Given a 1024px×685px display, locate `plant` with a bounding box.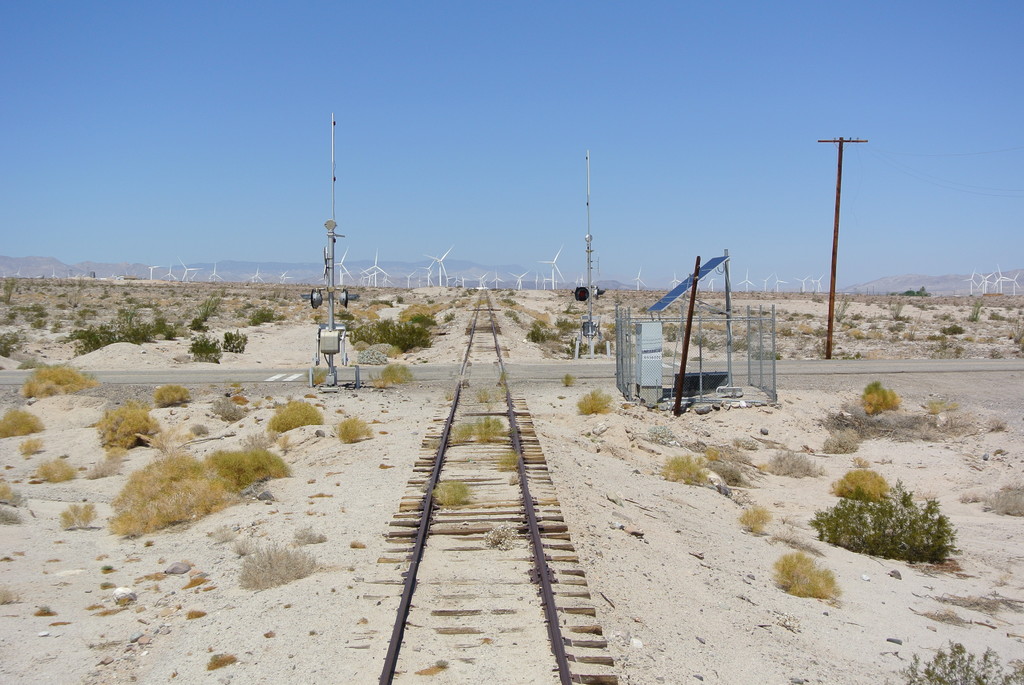
Located: region(738, 504, 773, 537).
